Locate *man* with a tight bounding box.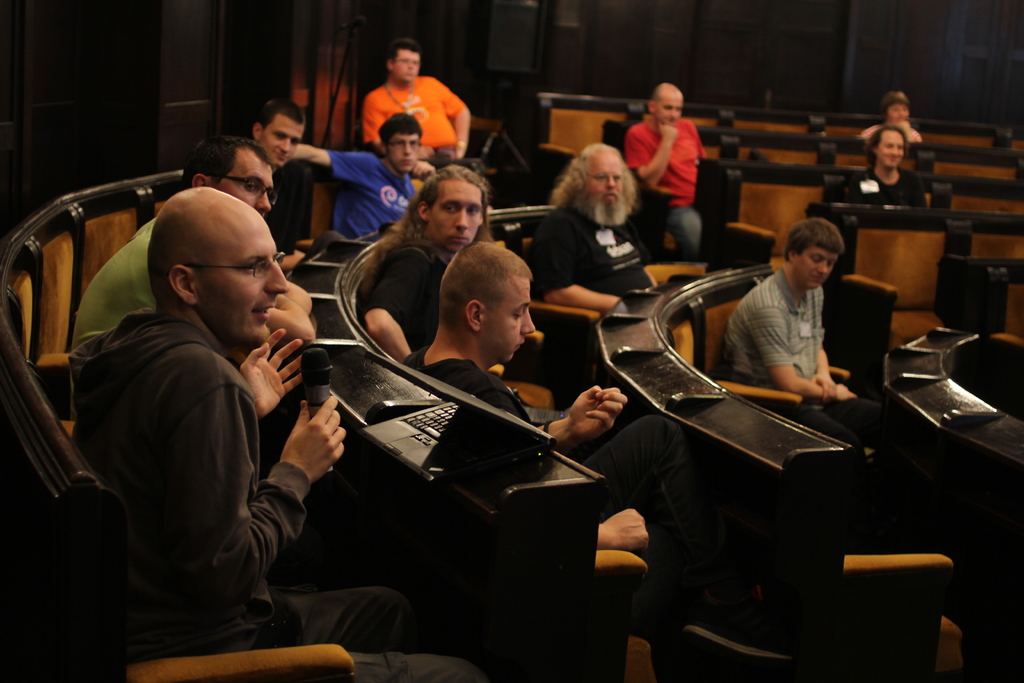
box=[65, 185, 493, 682].
